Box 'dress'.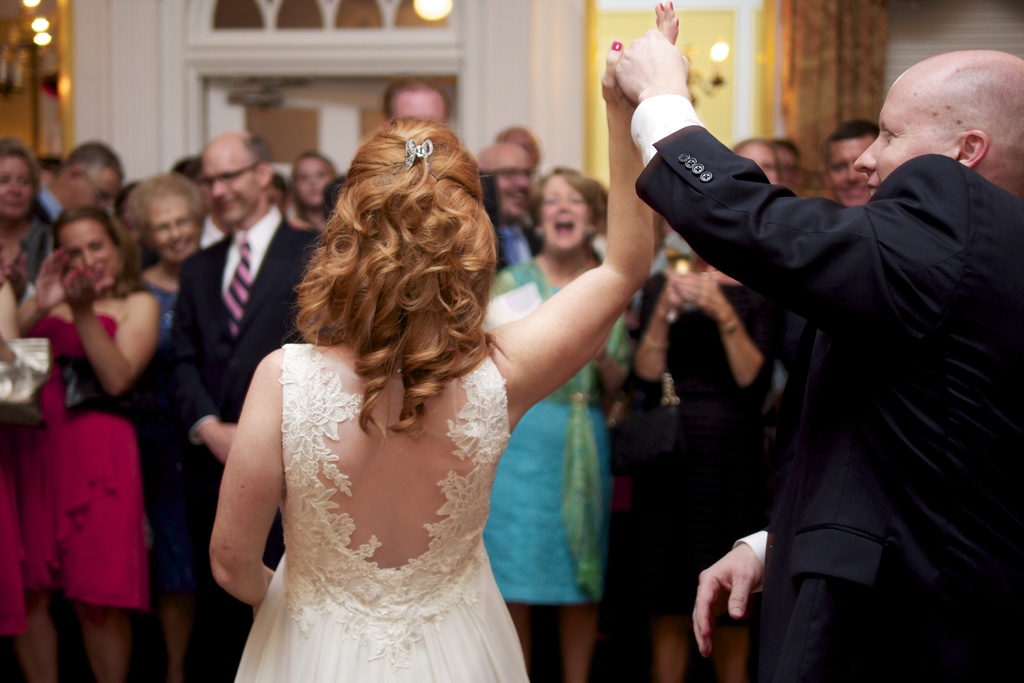
crop(236, 341, 530, 682).
